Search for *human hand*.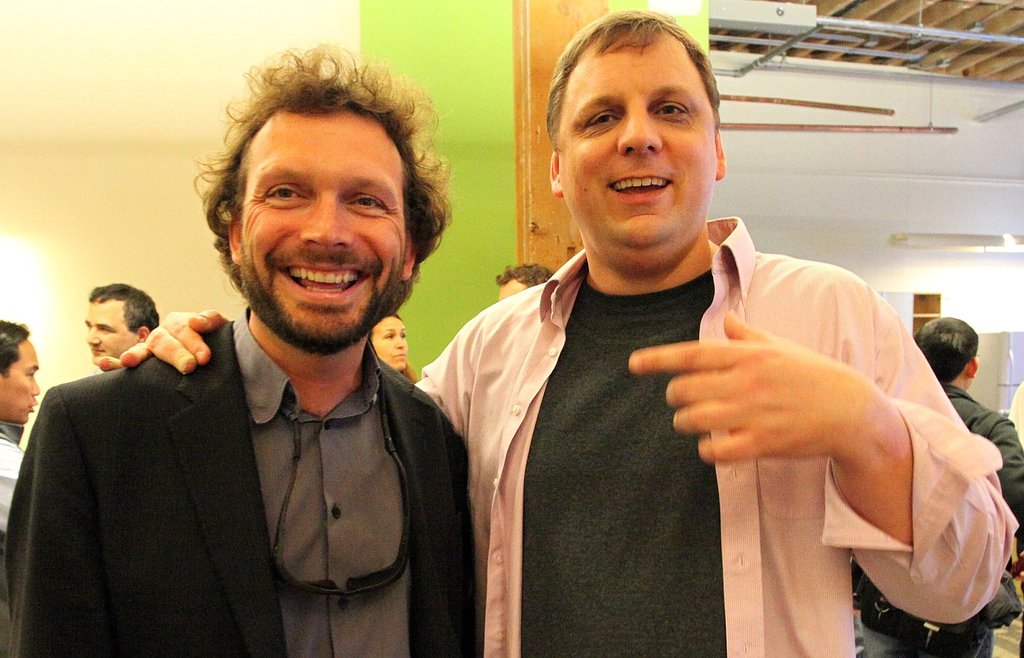
Found at BBox(91, 308, 229, 377).
